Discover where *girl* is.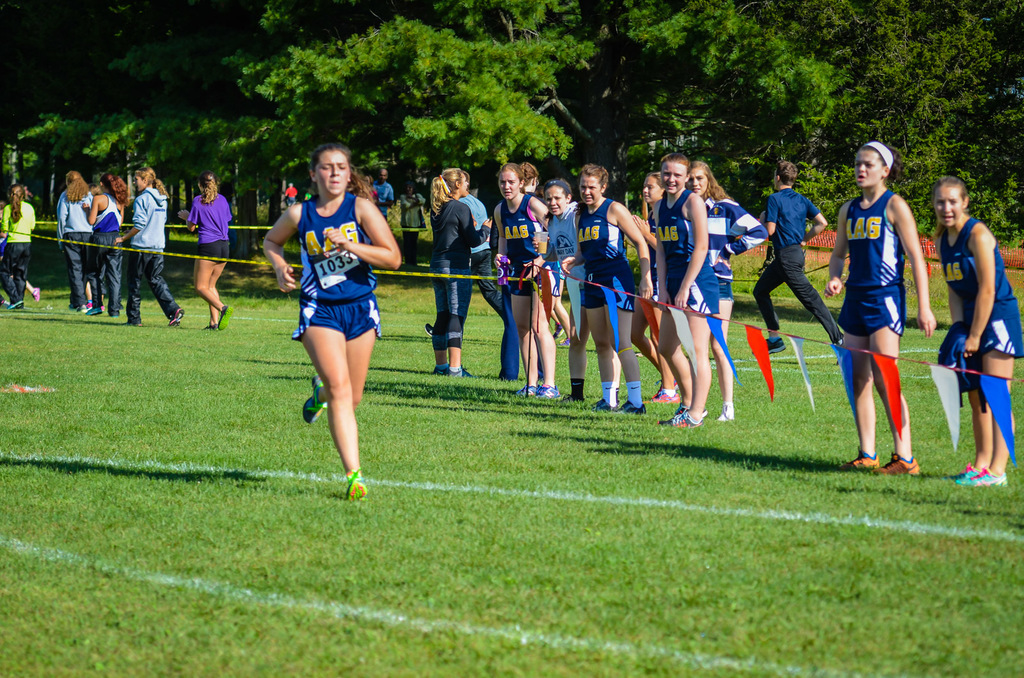
Discovered at <box>637,171,683,408</box>.
